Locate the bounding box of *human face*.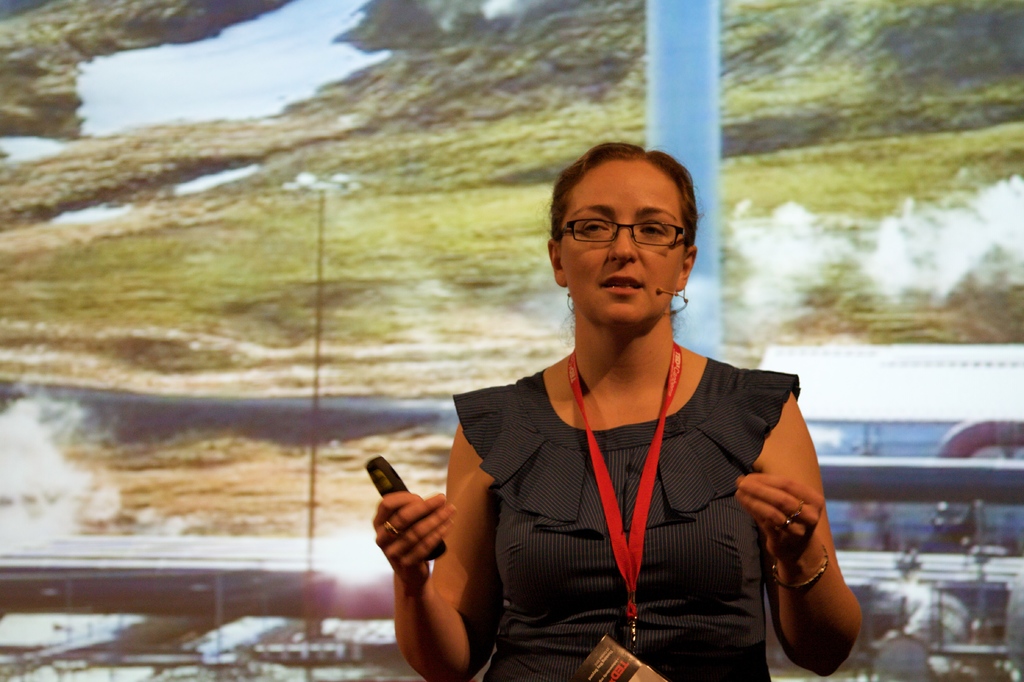
Bounding box: select_region(557, 159, 685, 328).
